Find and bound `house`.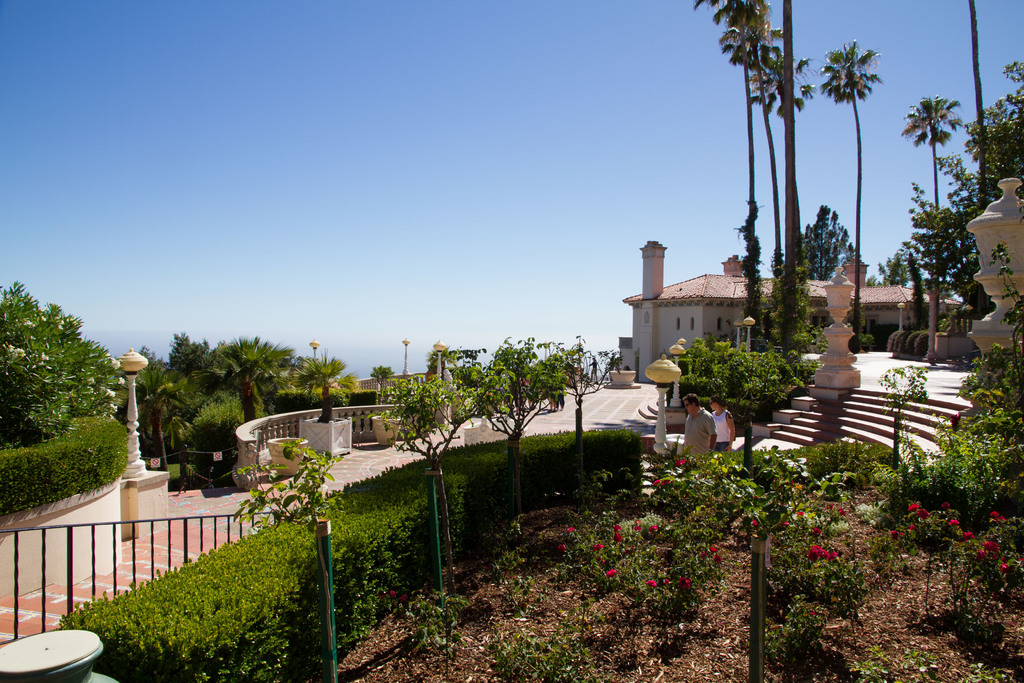
Bound: BBox(622, 242, 853, 367).
